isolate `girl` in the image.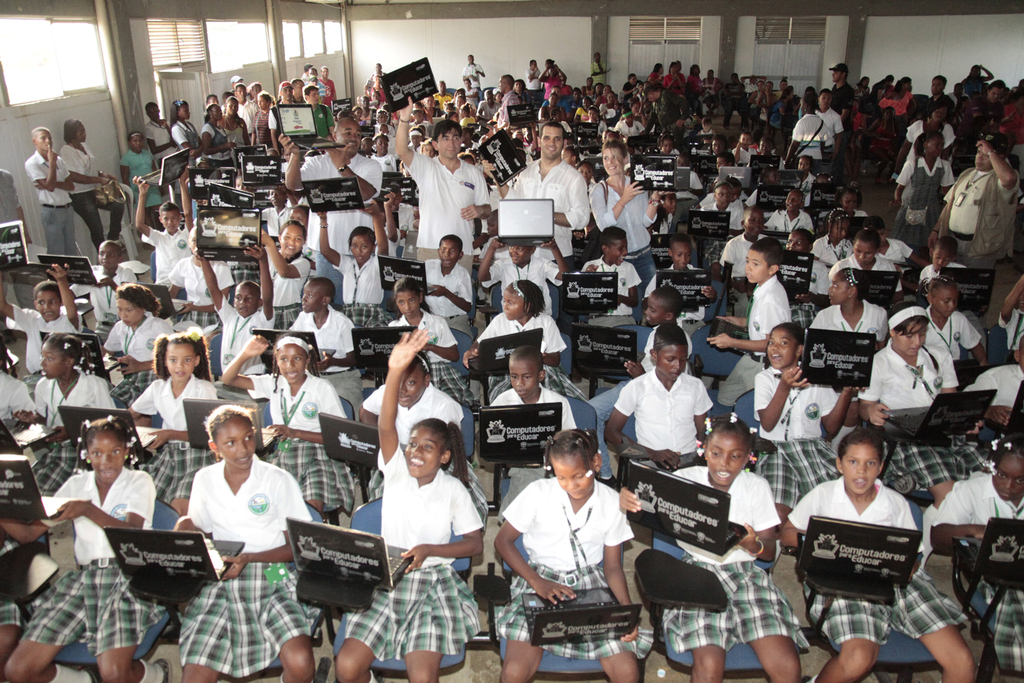
Isolated region: pyautogui.locateOnScreen(116, 130, 166, 247).
